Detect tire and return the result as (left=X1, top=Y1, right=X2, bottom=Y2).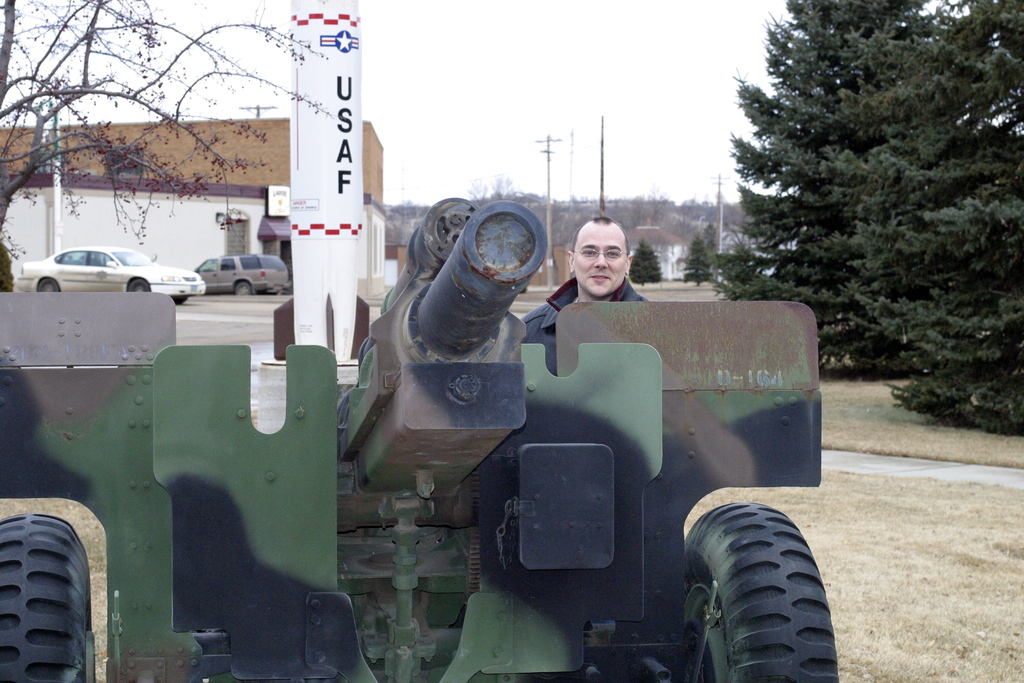
(left=37, top=276, right=58, bottom=292).
